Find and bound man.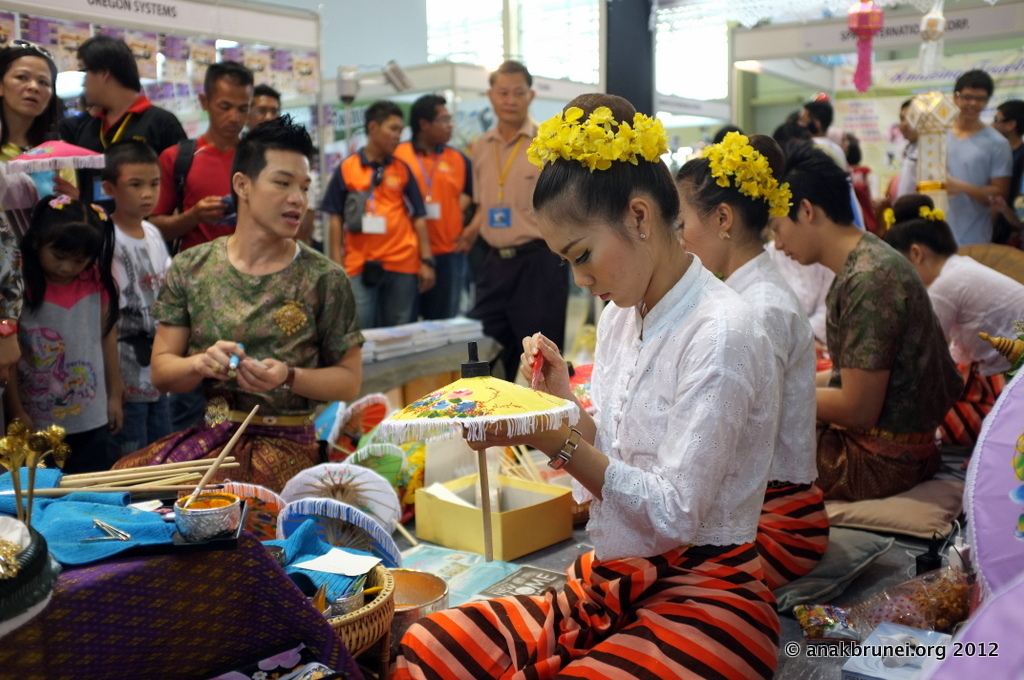
Bound: <bbox>111, 109, 365, 495</bbox>.
